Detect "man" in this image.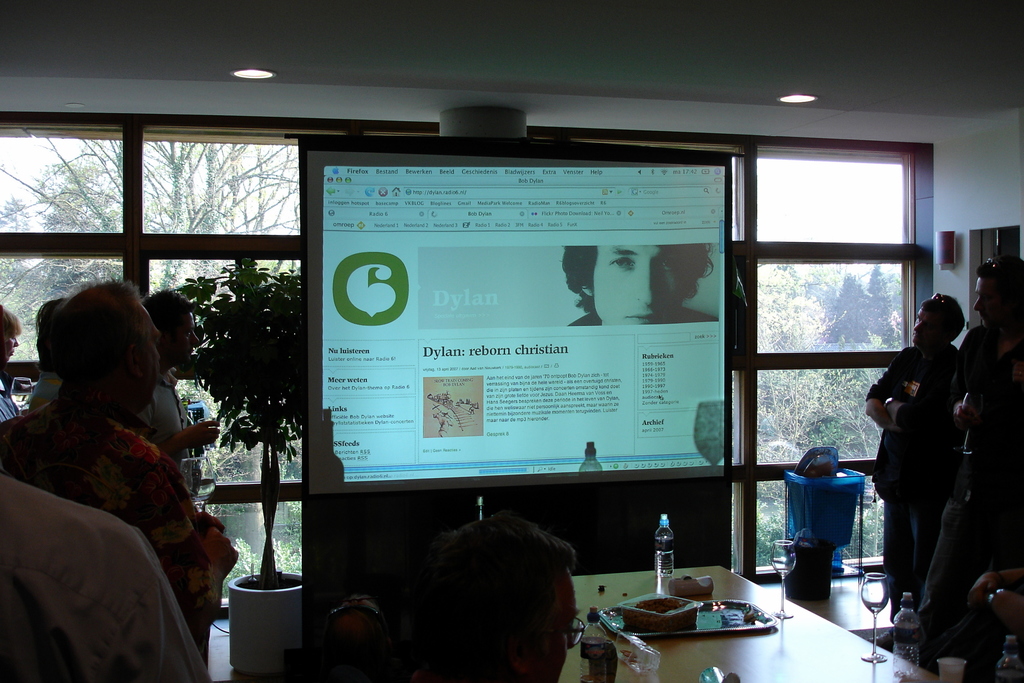
Detection: [0,482,197,682].
